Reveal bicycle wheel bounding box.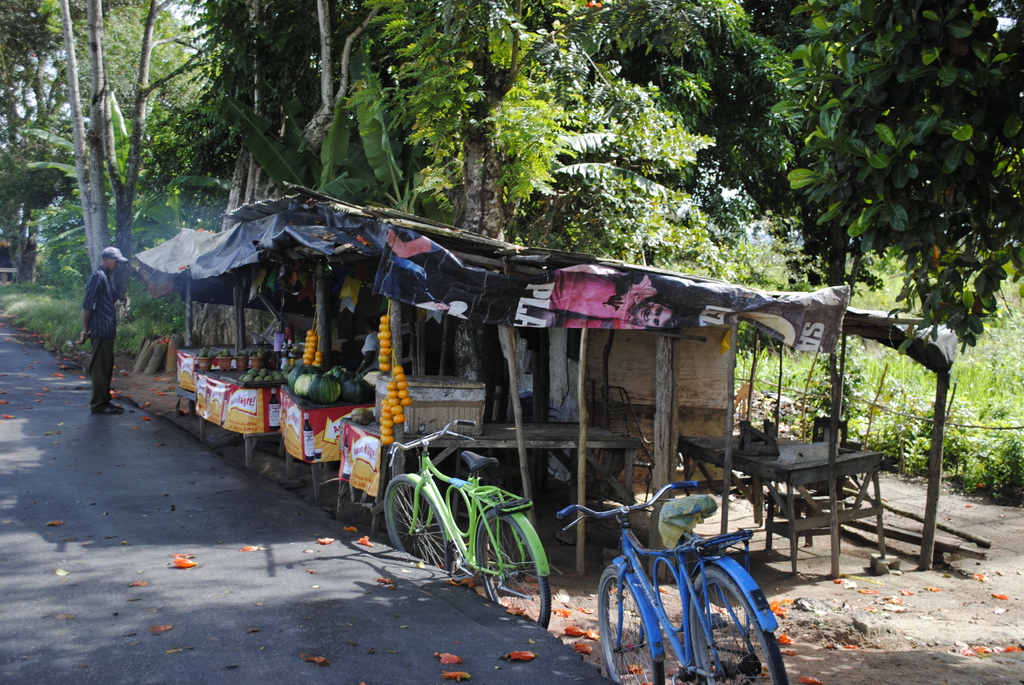
Revealed: crop(696, 568, 760, 673).
